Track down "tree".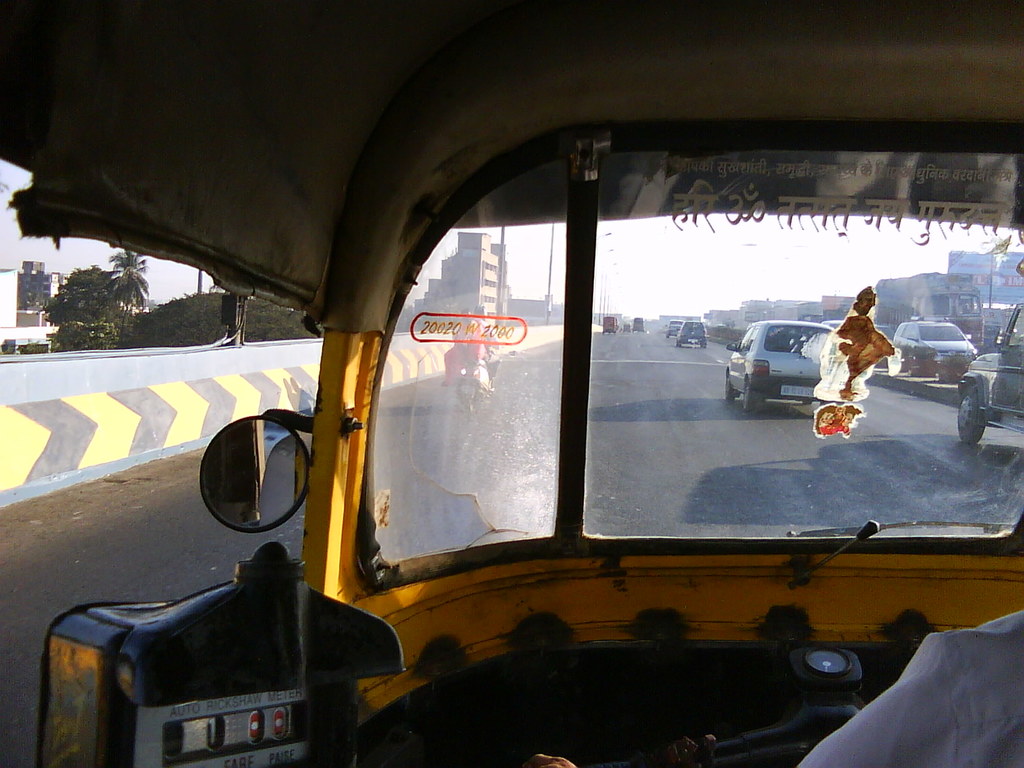
Tracked to 52,324,115,352.
